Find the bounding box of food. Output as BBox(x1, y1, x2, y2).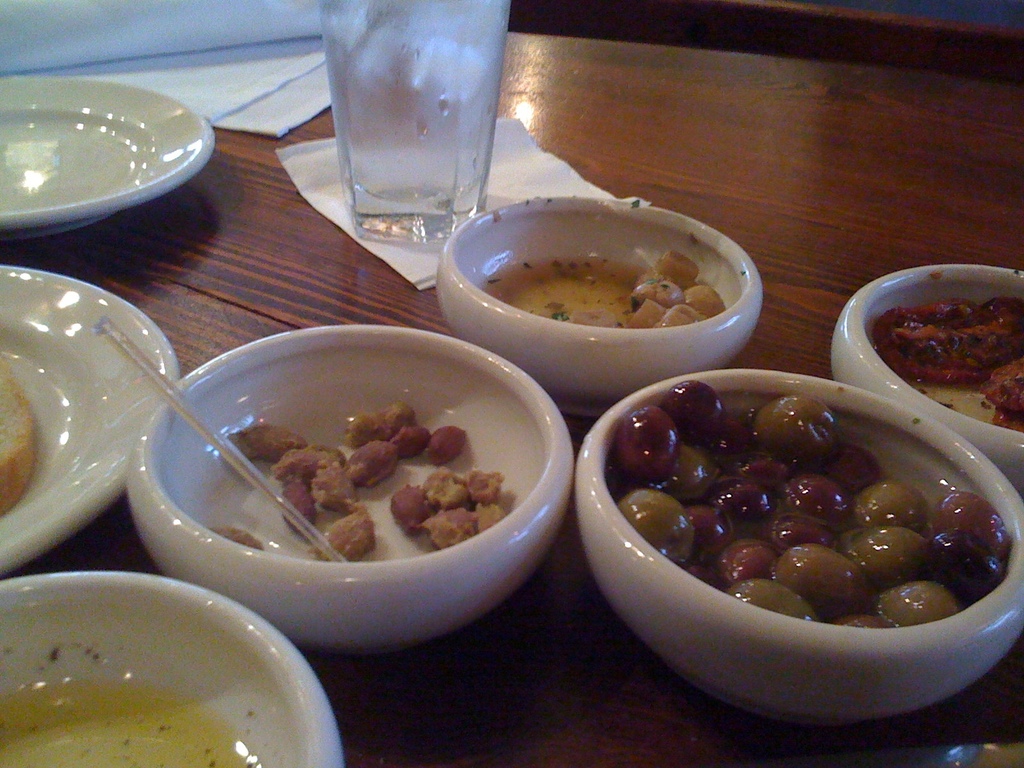
BBox(347, 440, 401, 484).
